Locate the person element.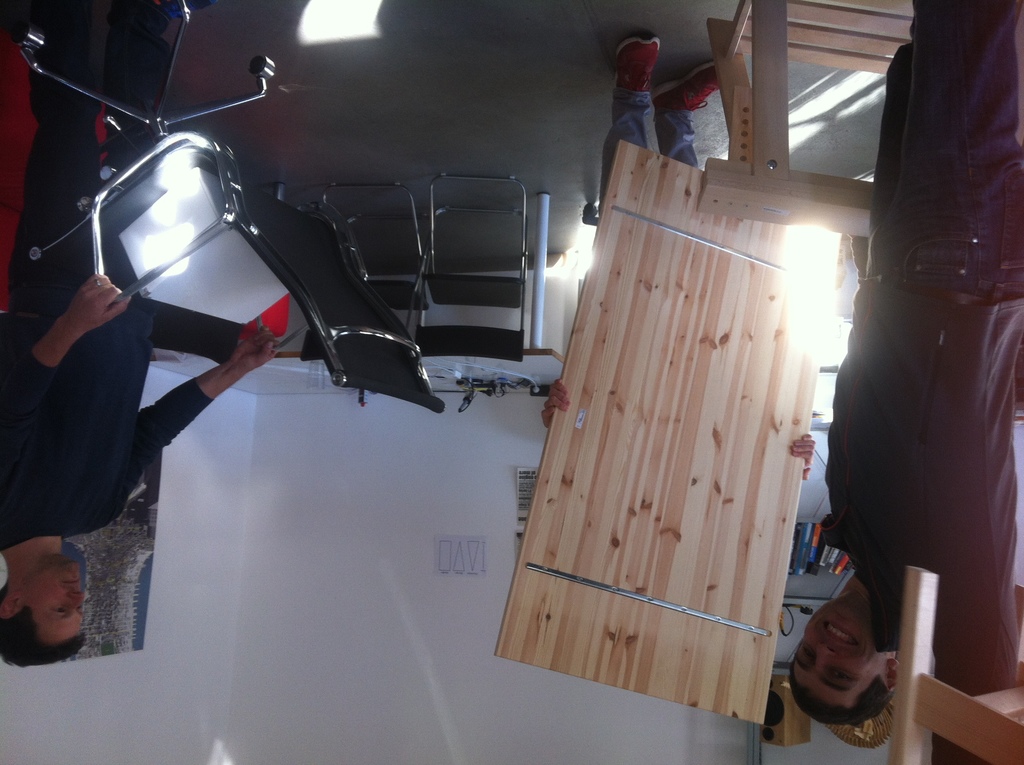
Element bbox: left=1, top=3, right=284, bottom=668.
